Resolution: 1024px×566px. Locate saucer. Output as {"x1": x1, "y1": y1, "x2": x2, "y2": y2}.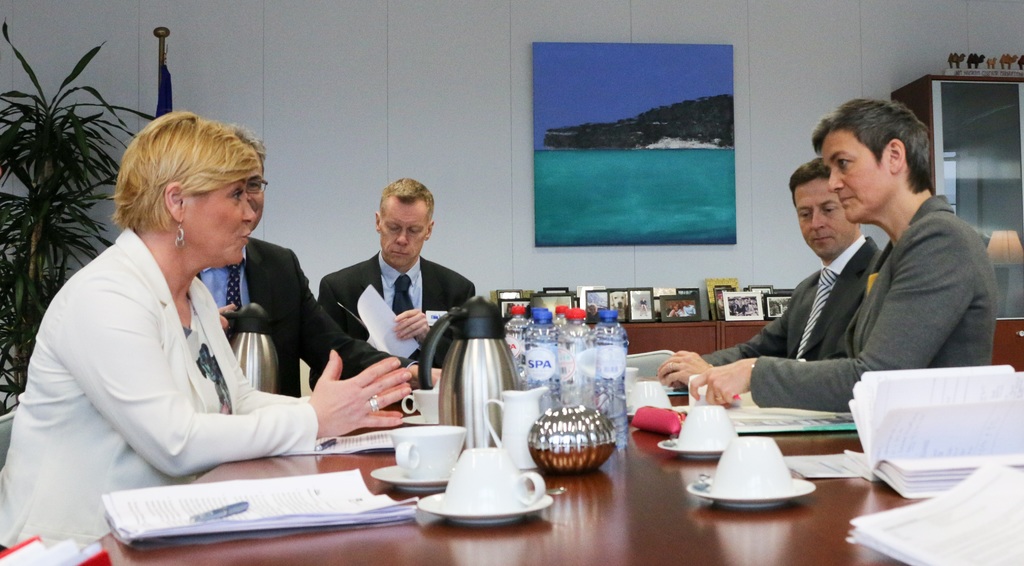
{"x1": 656, "y1": 437, "x2": 725, "y2": 461}.
